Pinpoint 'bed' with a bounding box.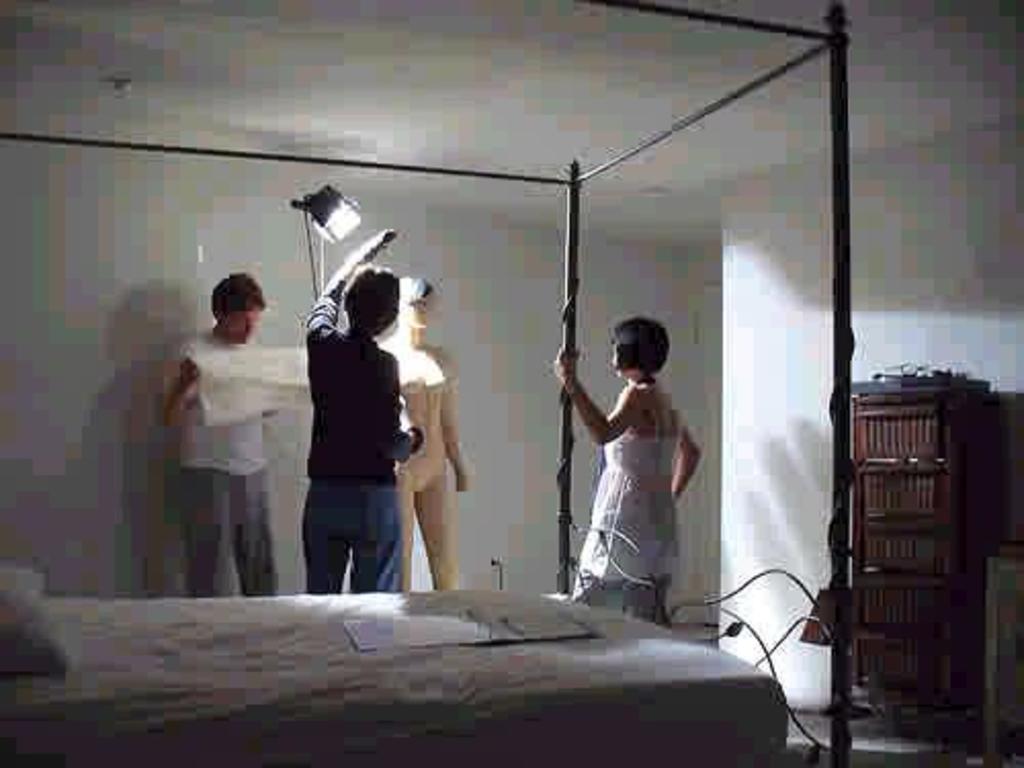
{"left": 0, "top": 0, "right": 852, "bottom": 766}.
